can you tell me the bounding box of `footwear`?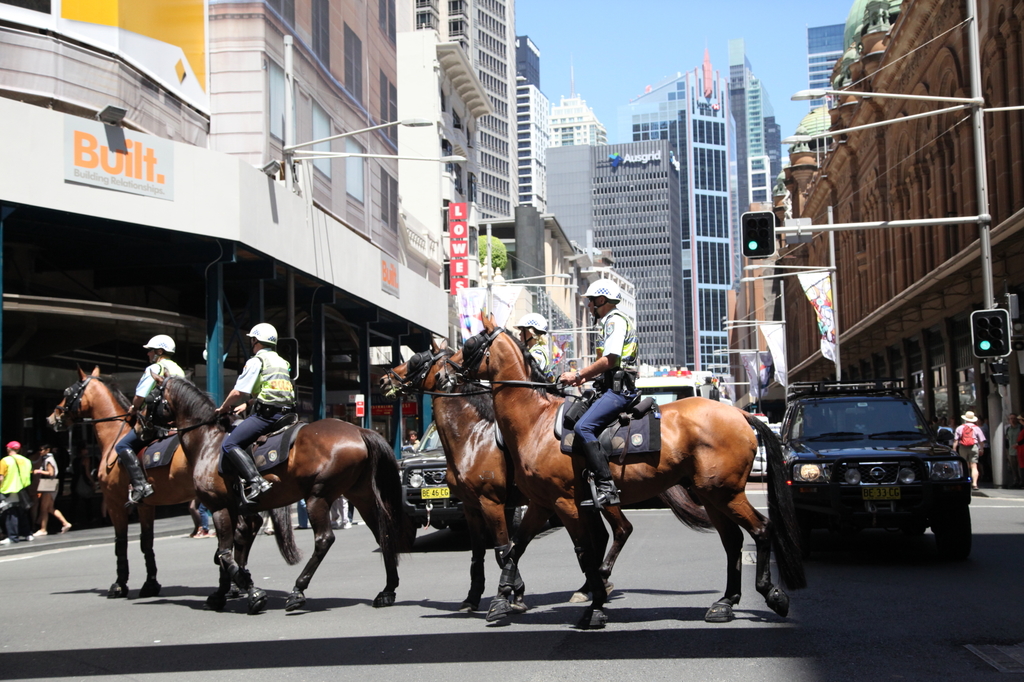
[left=259, top=521, right=279, bottom=534].
